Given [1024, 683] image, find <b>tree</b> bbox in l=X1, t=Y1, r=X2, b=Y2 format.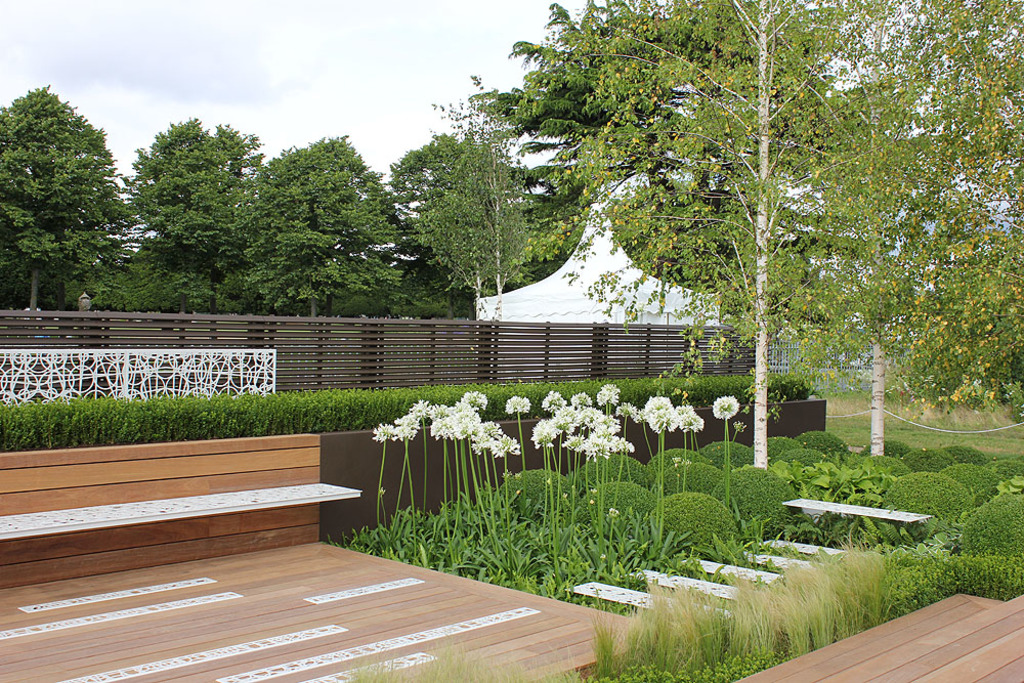
l=11, t=59, r=105, b=298.
